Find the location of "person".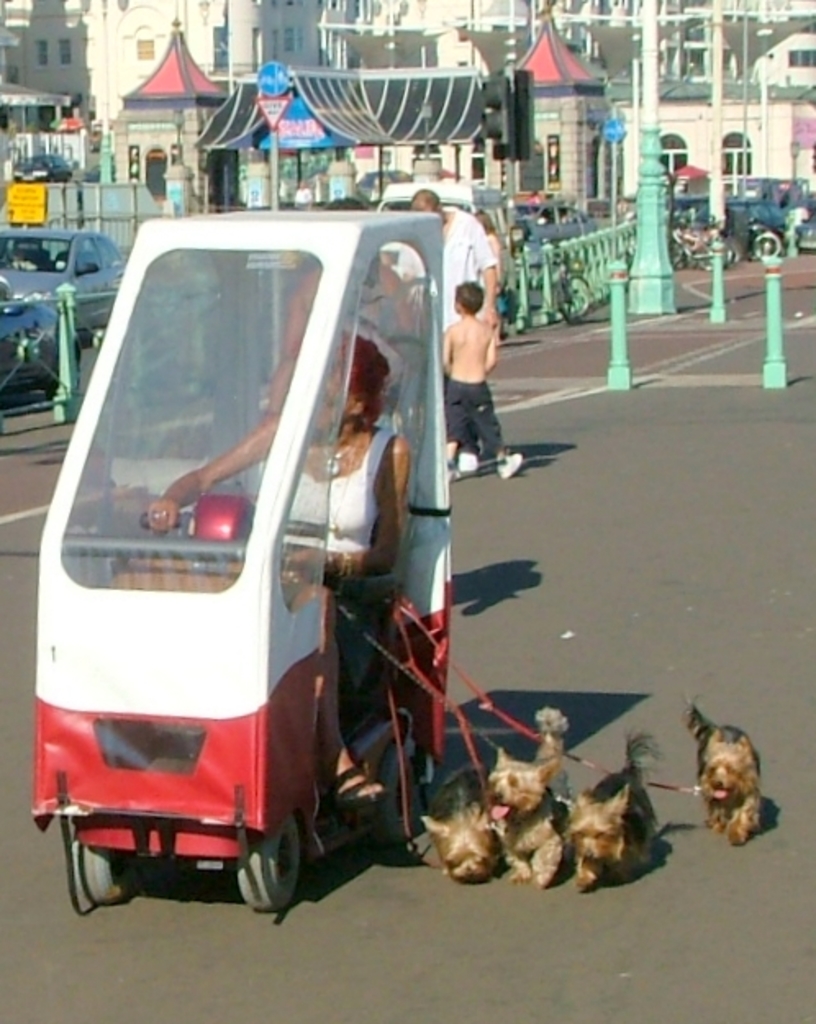
Location: [left=447, top=280, right=523, bottom=473].
